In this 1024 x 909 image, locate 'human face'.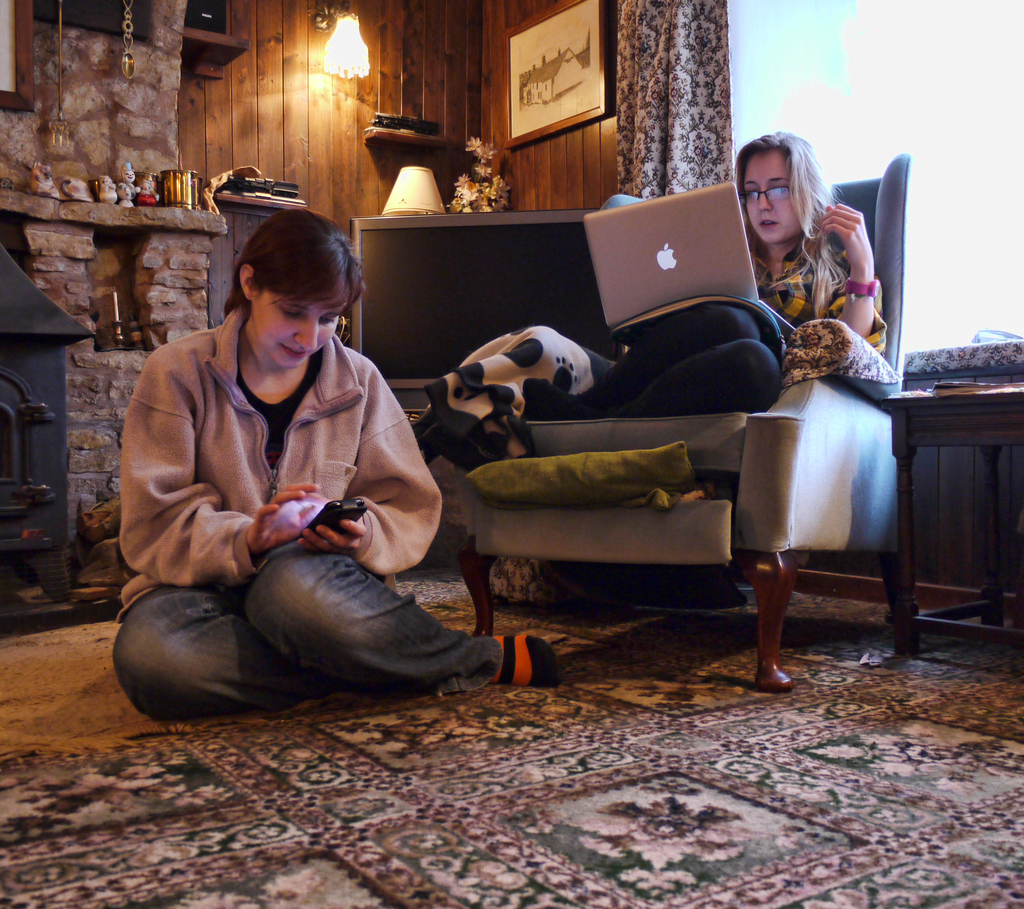
Bounding box: 740 154 797 239.
